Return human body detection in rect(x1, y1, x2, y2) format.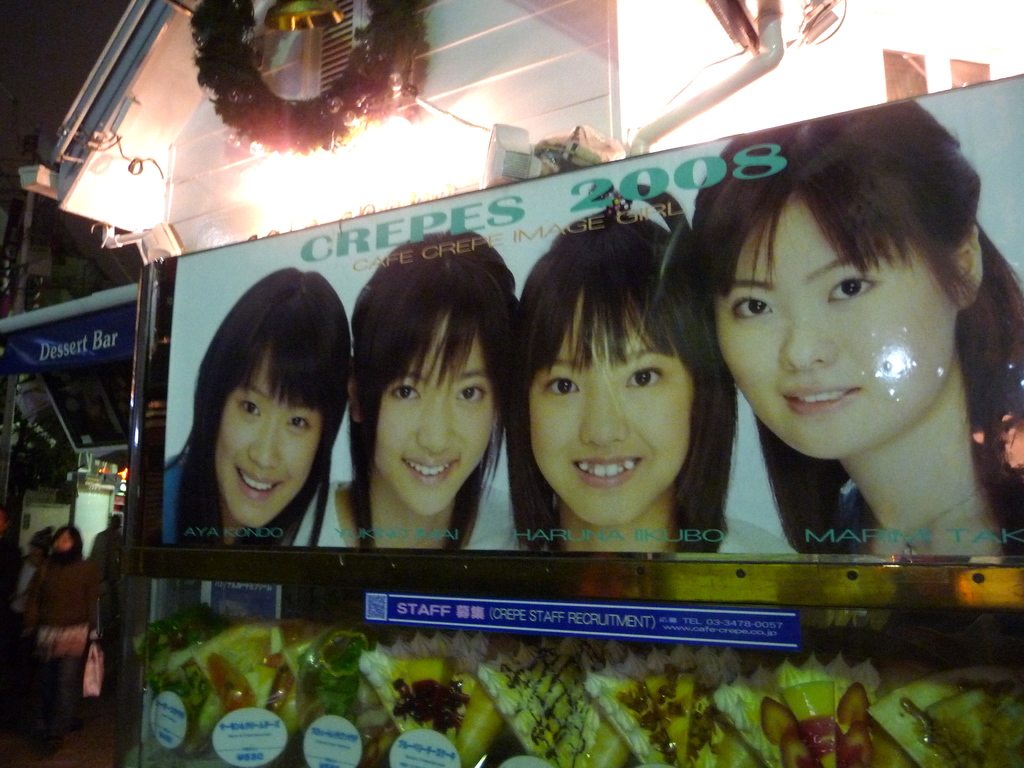
rect(156, 301, 360, 606).
